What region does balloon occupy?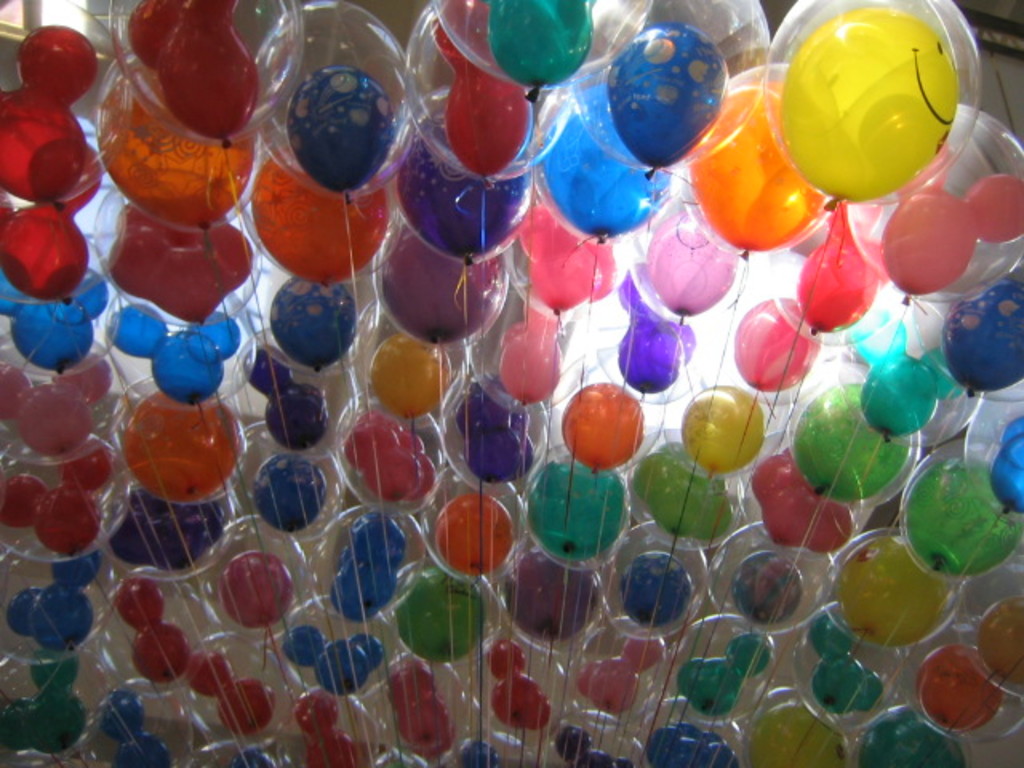
(x1=781, y1=357, x2=922, y2=512).
